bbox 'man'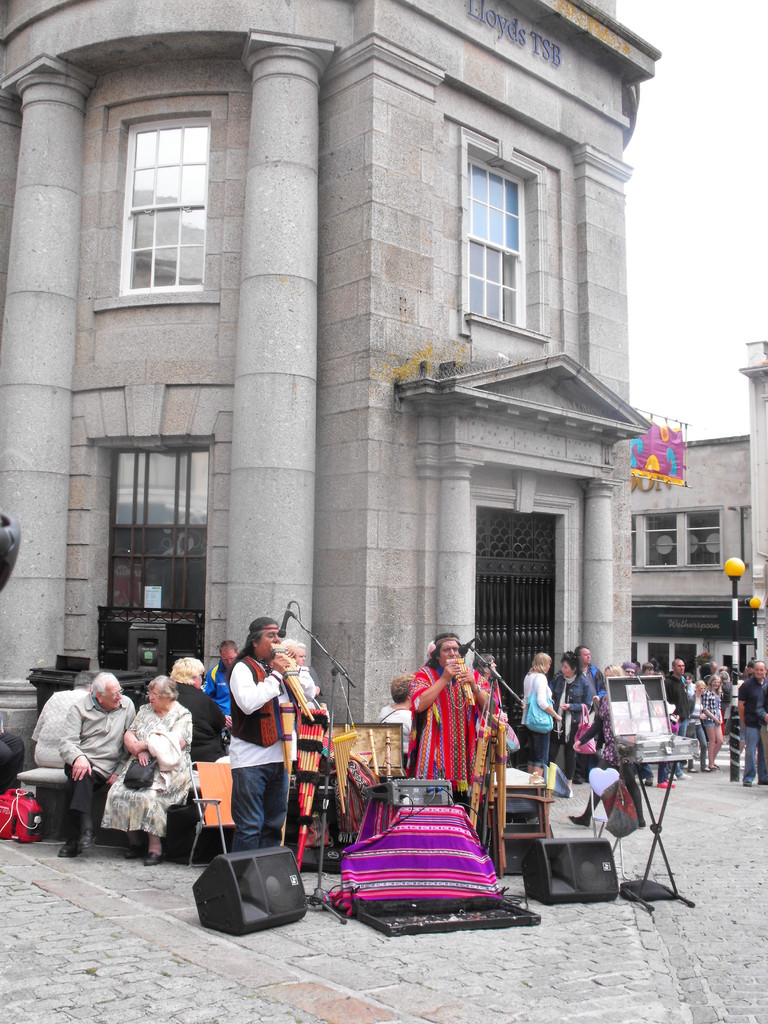
x1=662 y1=655 x2=691 y2=780
